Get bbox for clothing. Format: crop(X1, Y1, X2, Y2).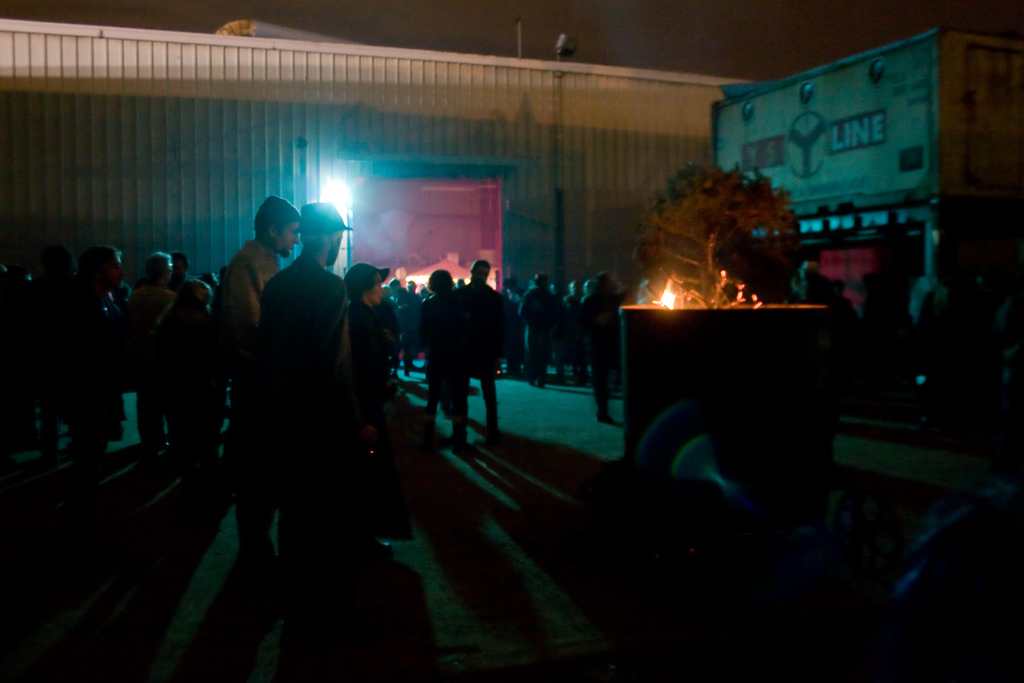
crop(186, 276, 216, 404).
